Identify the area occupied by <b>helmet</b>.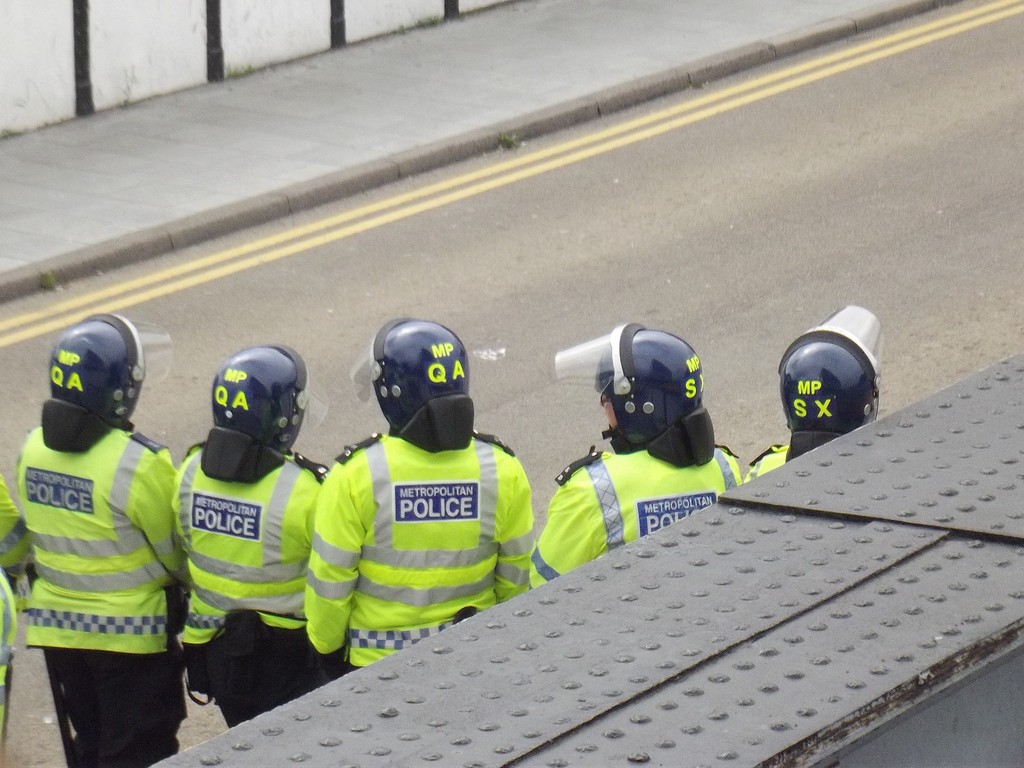
Area: left=547, top=319, right=718, bottom=462.
